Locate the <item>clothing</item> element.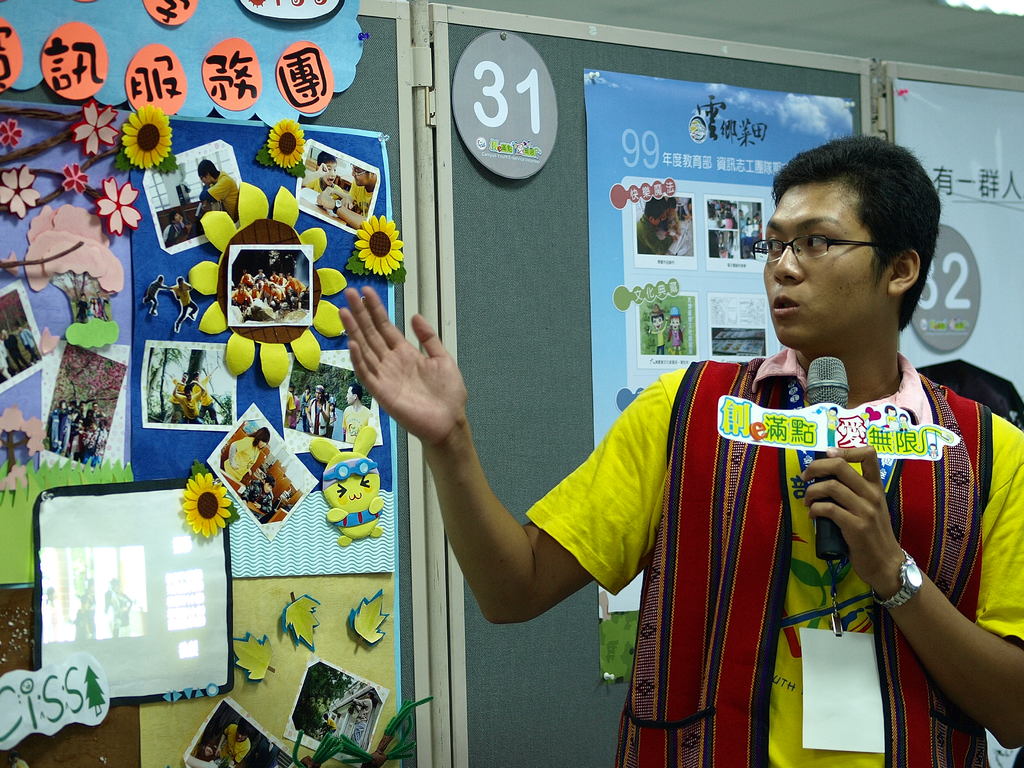
Element bbox: bbox(3, 344, 13, 379).
